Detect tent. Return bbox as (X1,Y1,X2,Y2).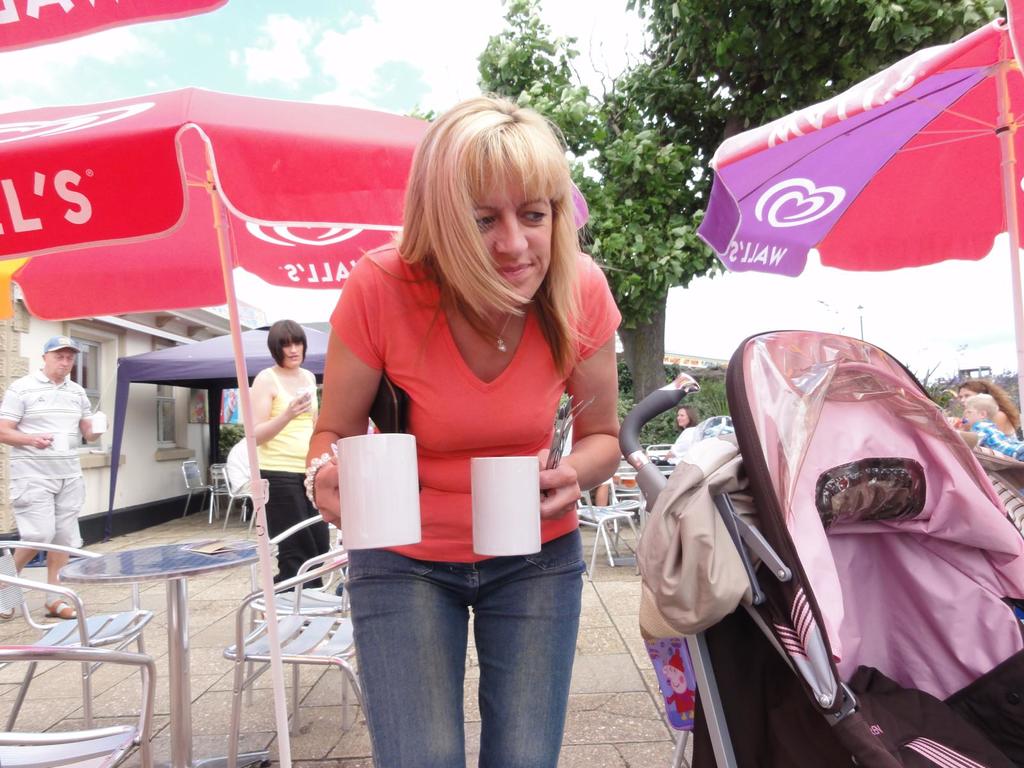
(0,81,589,767).
